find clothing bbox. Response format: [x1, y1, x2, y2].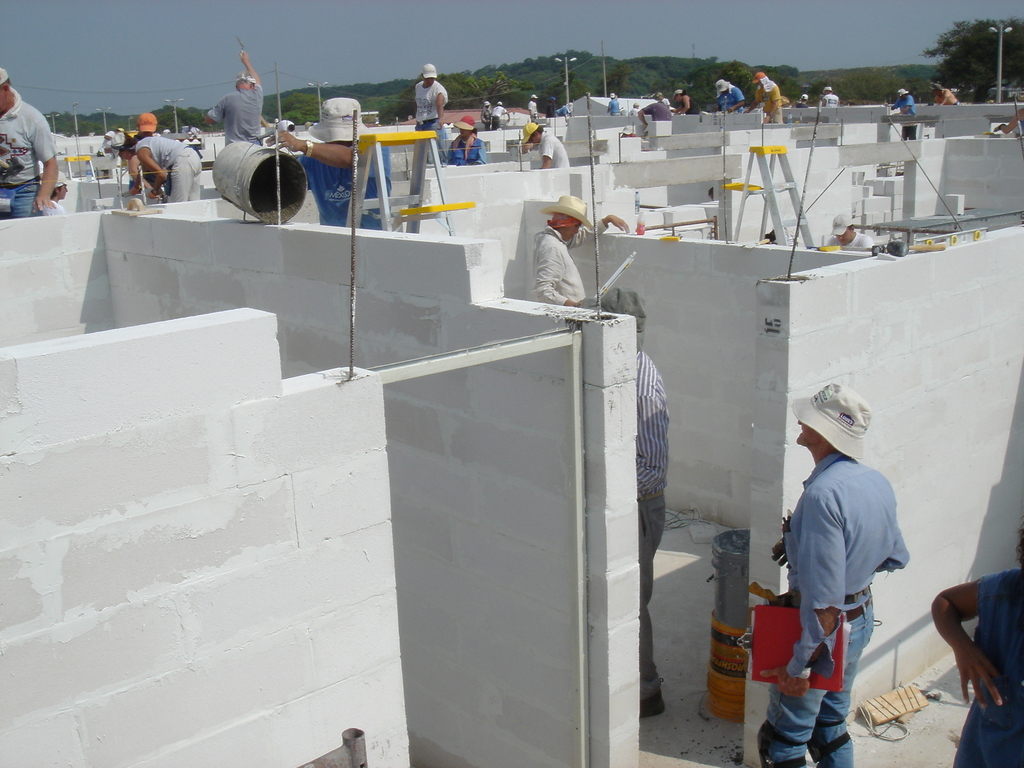
[296, 148, 390, 236].
